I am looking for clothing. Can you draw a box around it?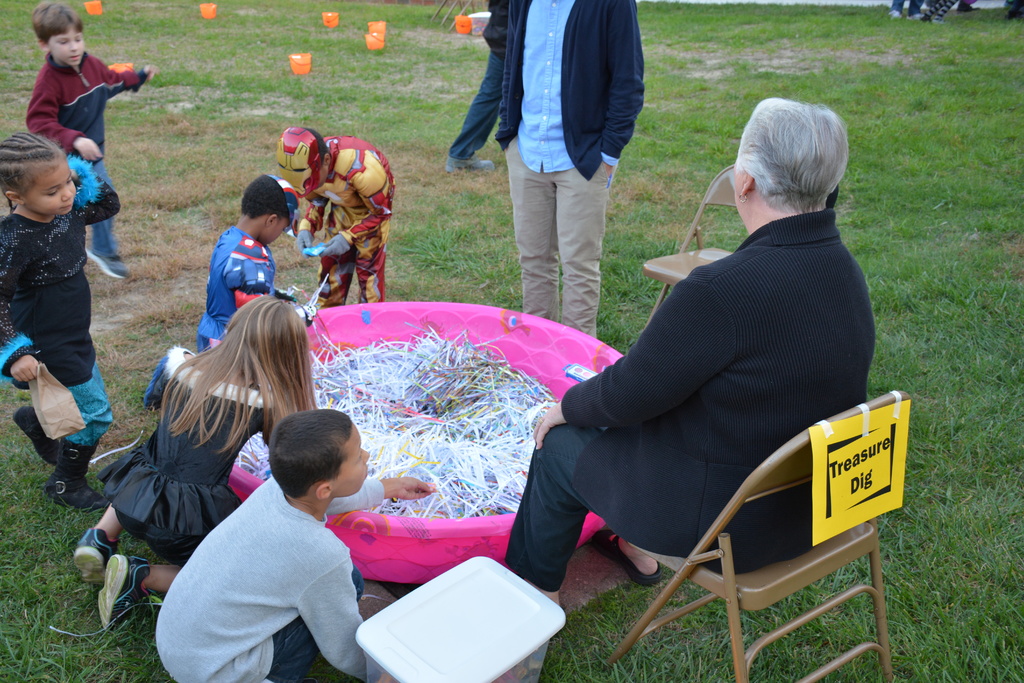
Sure, the bounding box is x1=505, y1=202, x2=879, y2=593.
